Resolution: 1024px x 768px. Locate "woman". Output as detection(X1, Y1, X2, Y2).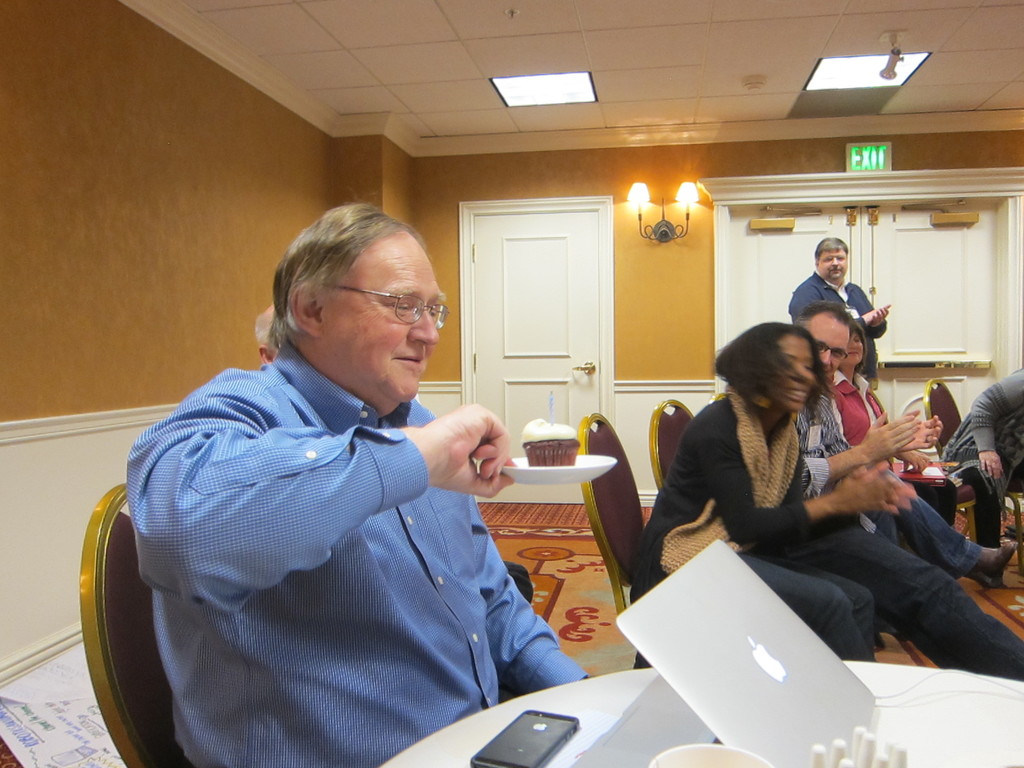
detection(828, 322, 932, 481).
